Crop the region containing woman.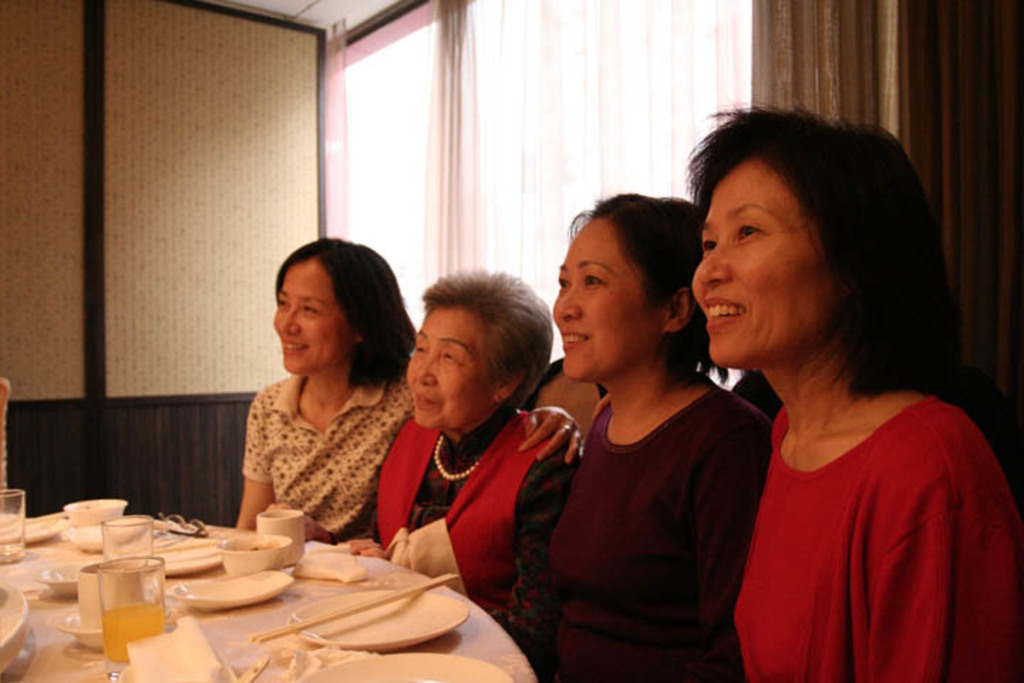
Crop region: [235, 235, 586, 544].
